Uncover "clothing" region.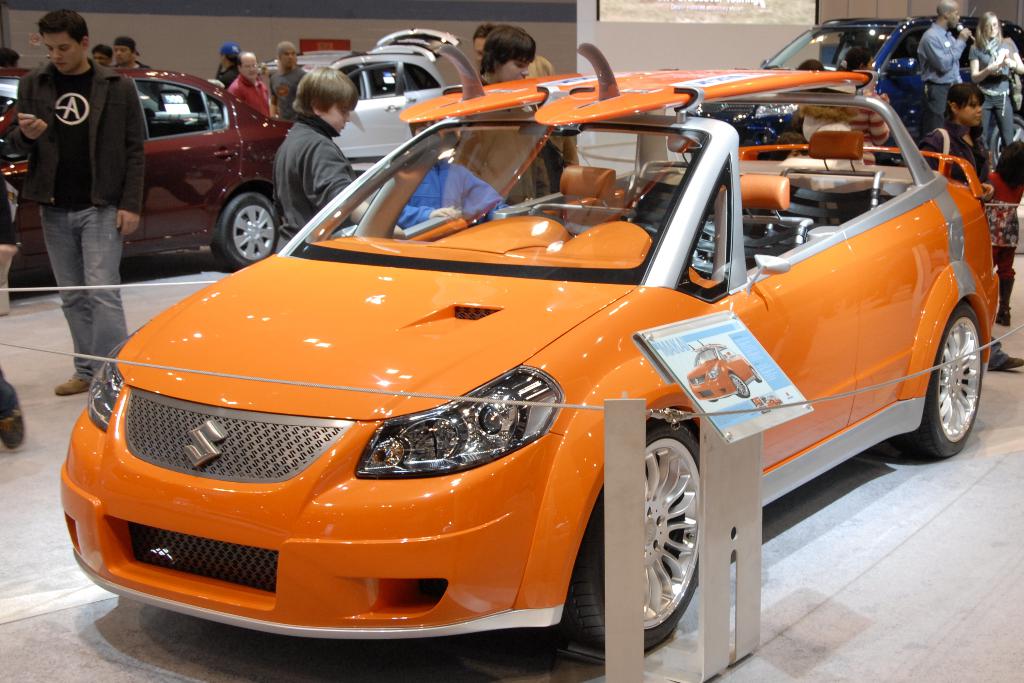
Uncovered: 227/69/269/110.
